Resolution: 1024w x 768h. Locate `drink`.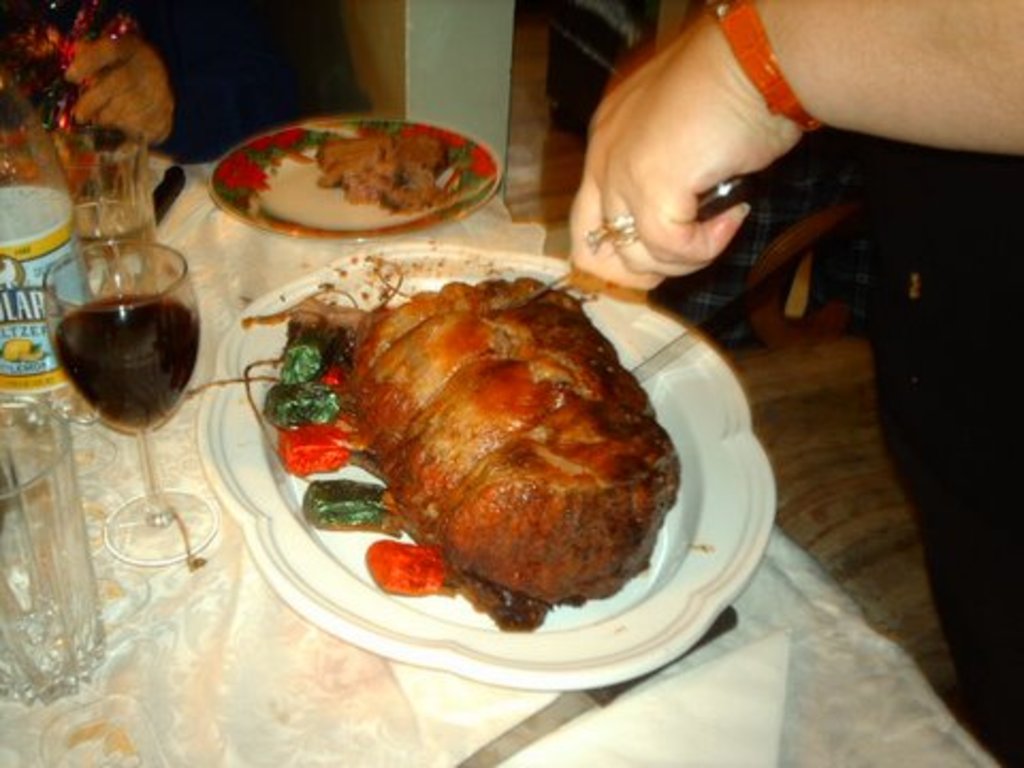
[x1=53, y1=290, x2=201, y2=429].
